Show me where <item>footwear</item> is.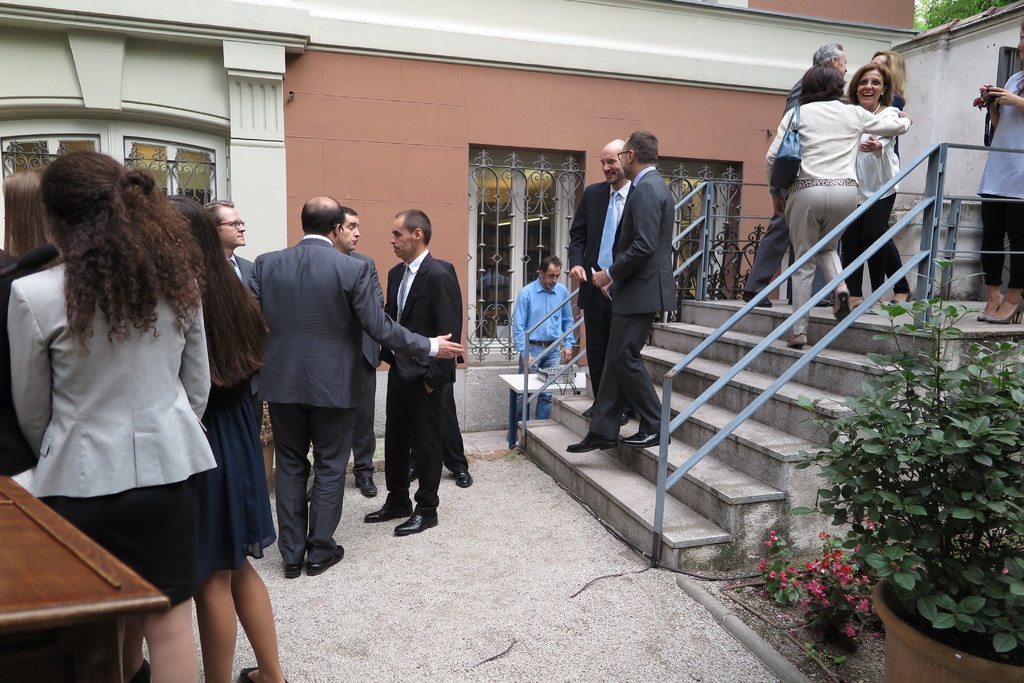
<item>footwear</item> is at box(396, 509, 439, 540).
